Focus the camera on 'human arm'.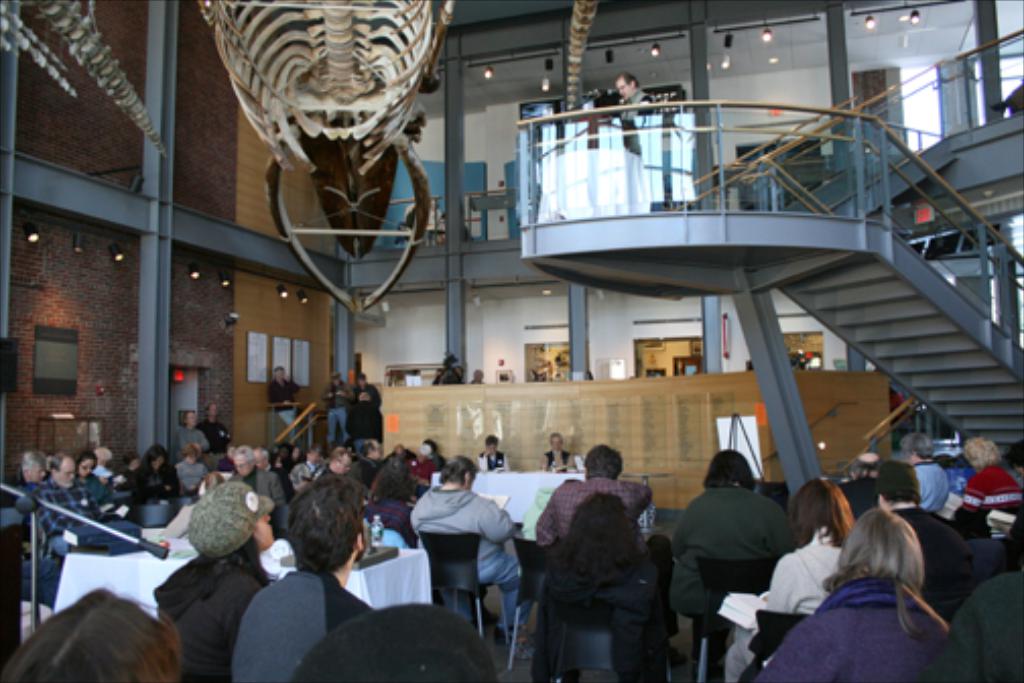
Focus region: (528, 500, 567, 569).
